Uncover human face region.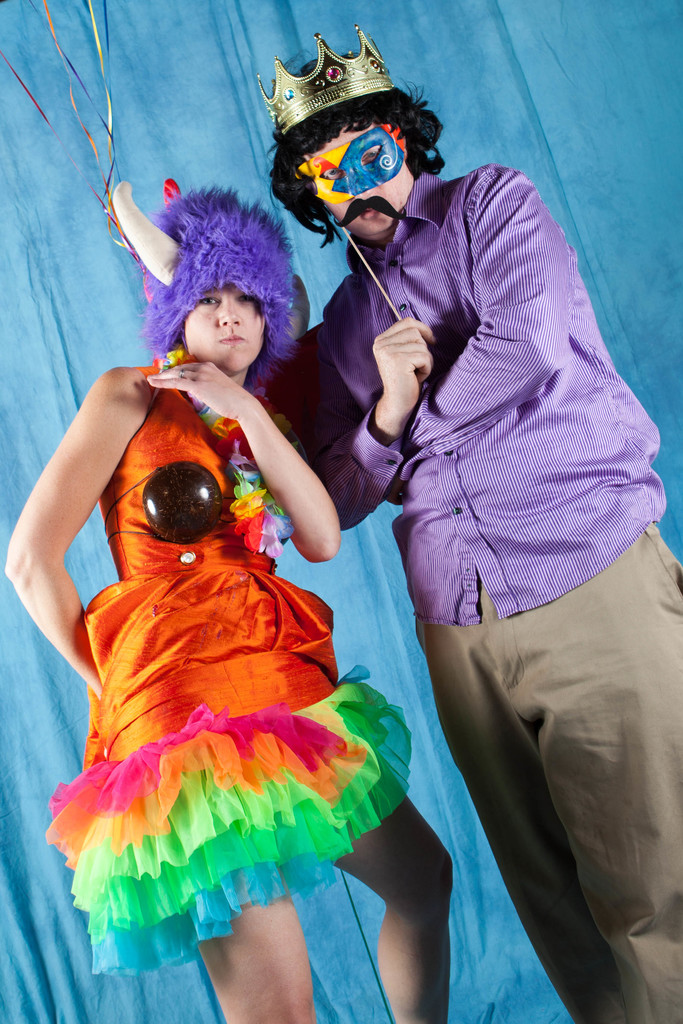
Uncovered: (316,130,412,226).
